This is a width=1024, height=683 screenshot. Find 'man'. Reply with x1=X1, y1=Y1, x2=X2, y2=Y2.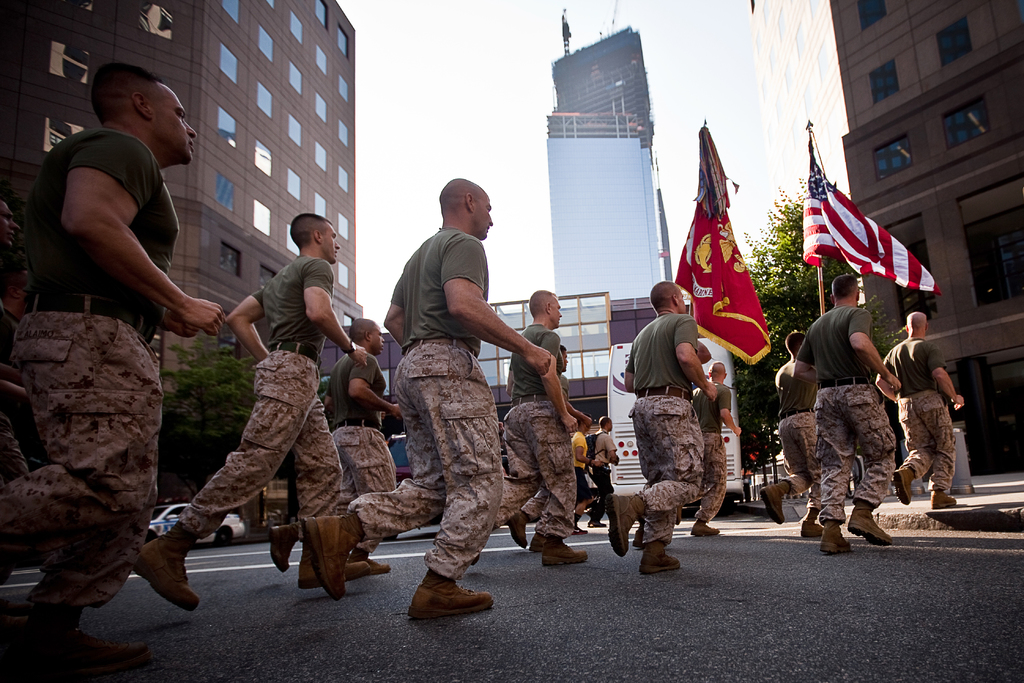
x1=386, y1=170, x2=544, y2=613.
